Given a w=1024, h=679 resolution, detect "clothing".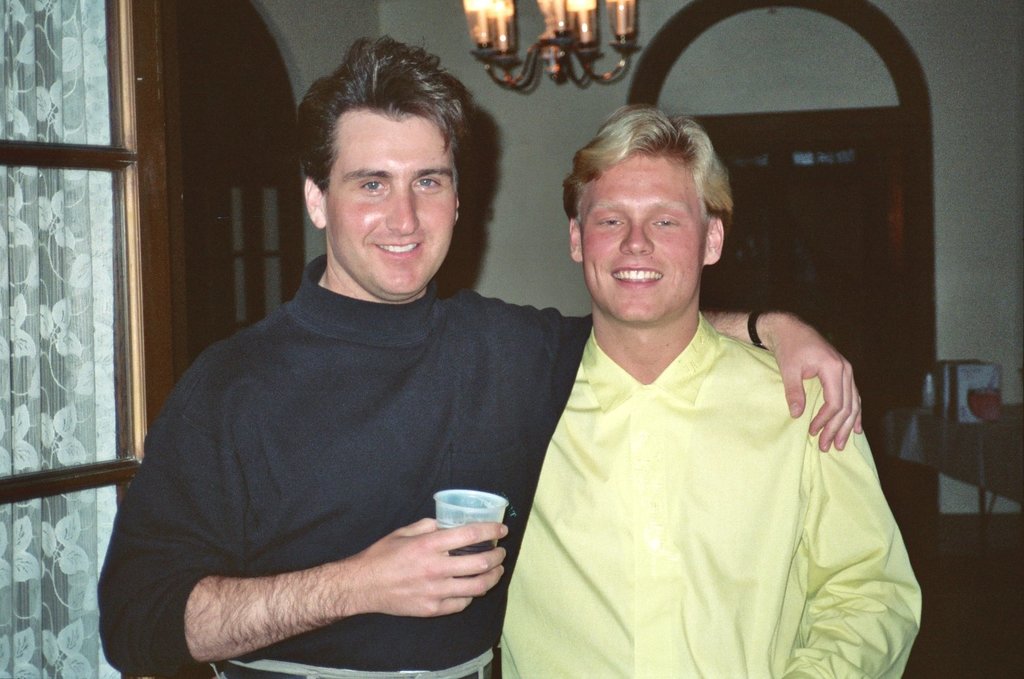
bbox=(92, 251, 600, 678).
